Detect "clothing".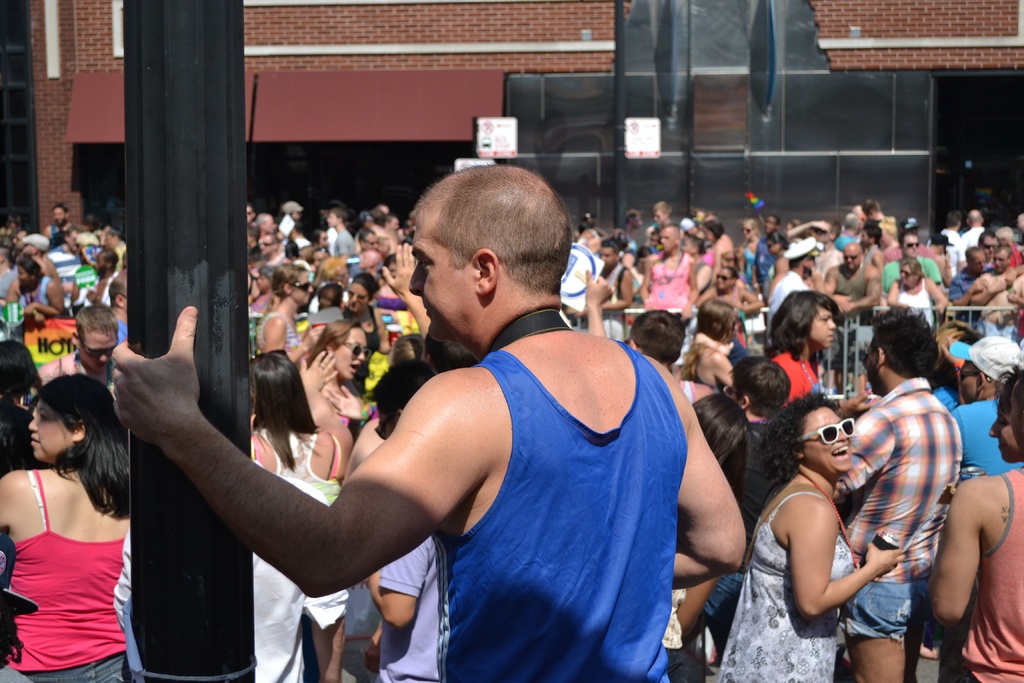
Detected at <box>630,251,695,366</box>.
